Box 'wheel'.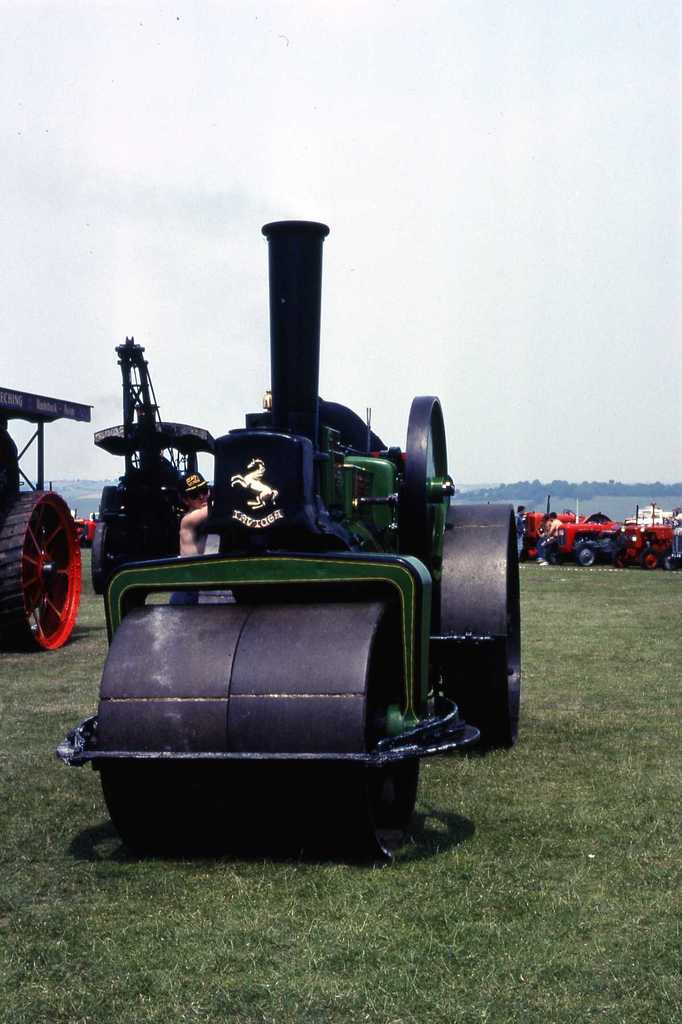
[left=100, top=604, right=248, bottom=833].
